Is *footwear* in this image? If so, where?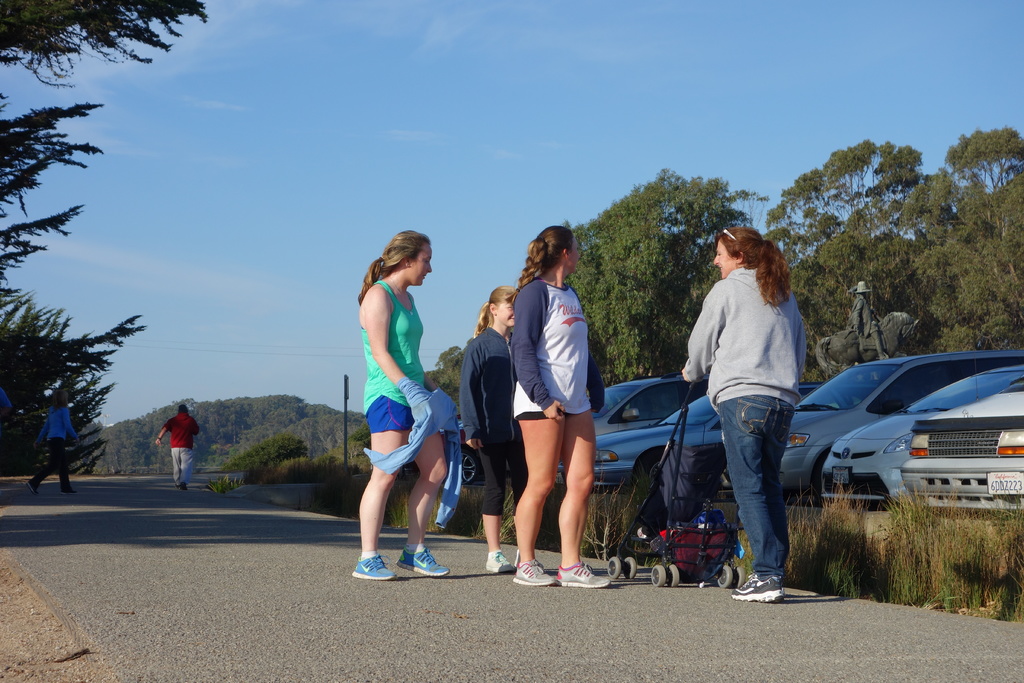
Yes, at 26 475 31 496.
